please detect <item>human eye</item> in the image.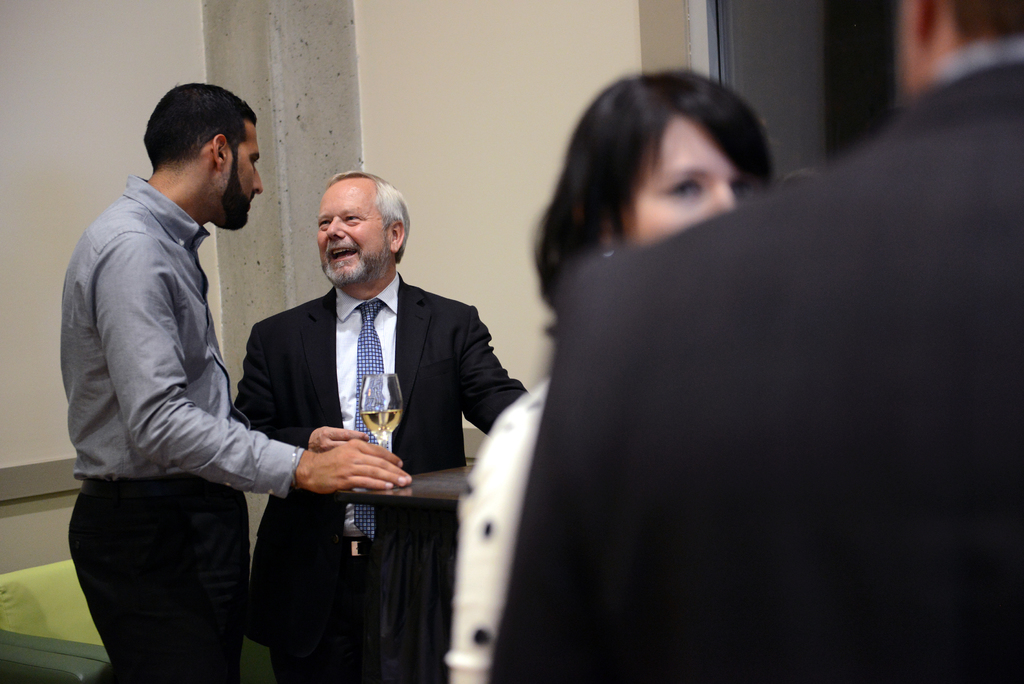
661:175:703:200.
